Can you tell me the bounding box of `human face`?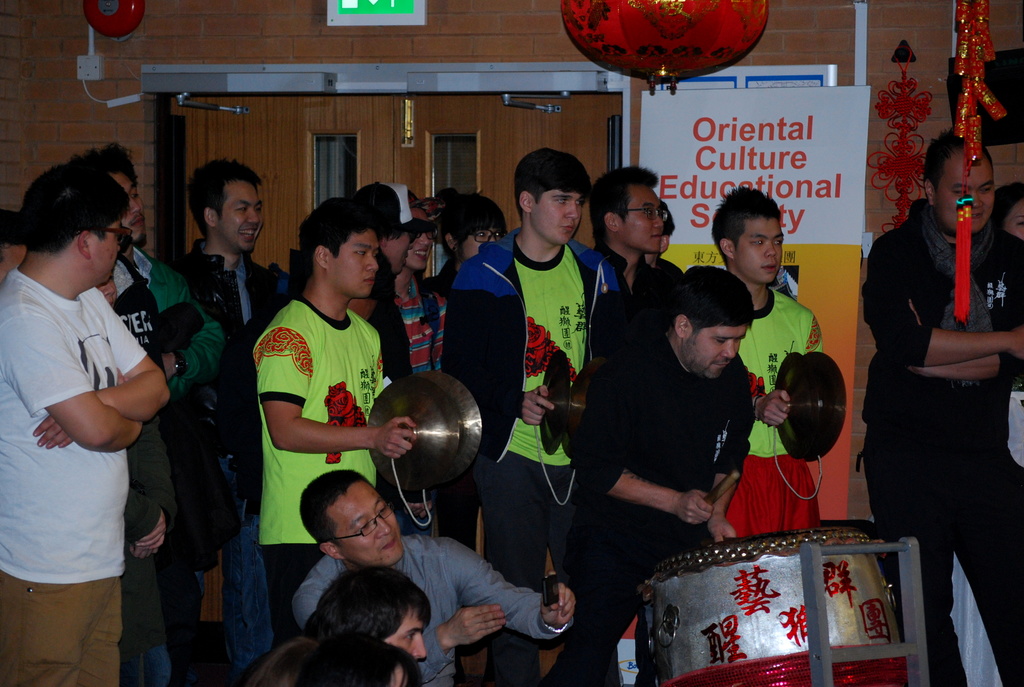
<box>118,175,153,242</box>.
